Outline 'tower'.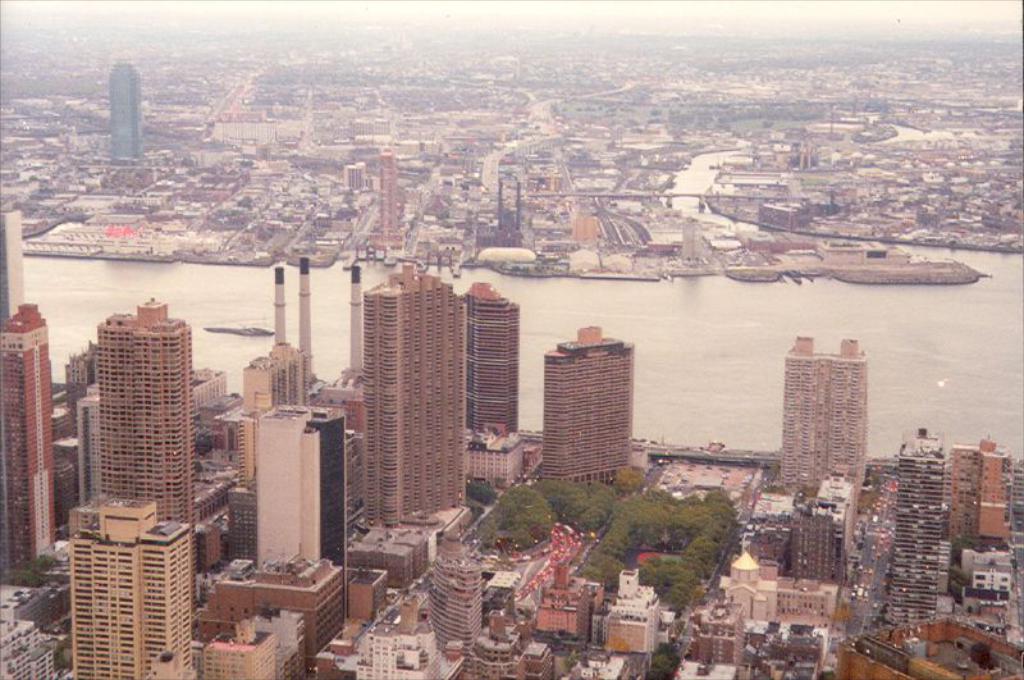
Outline: select_region(104, 58, 140, 159).
